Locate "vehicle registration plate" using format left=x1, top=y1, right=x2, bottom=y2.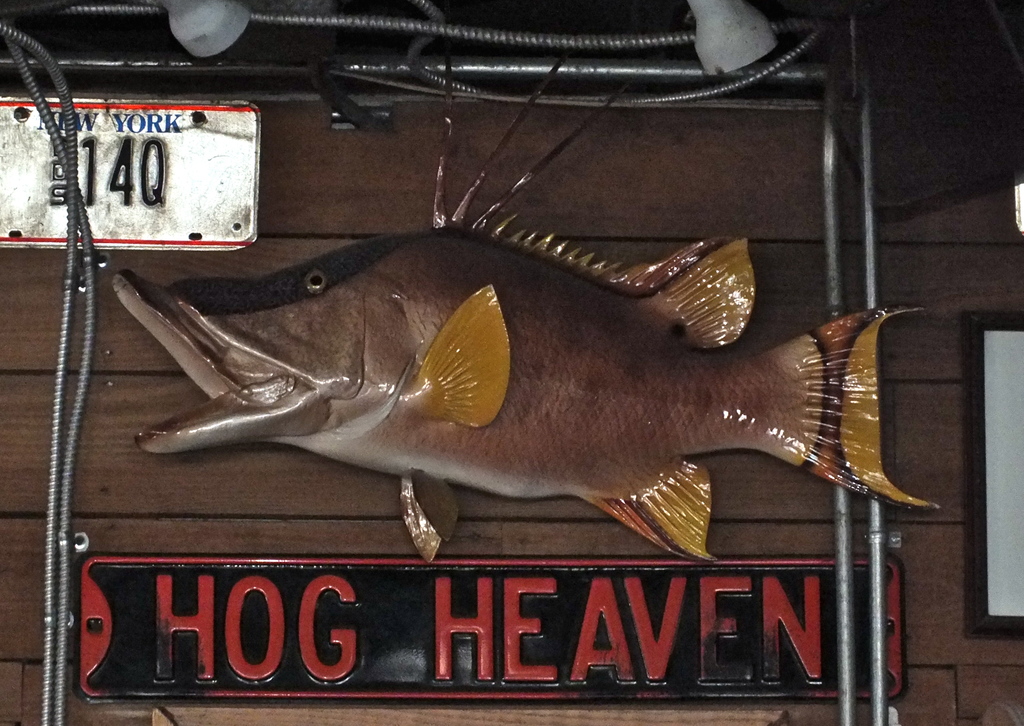
left=0, top=97, right=262, bottom=246.
